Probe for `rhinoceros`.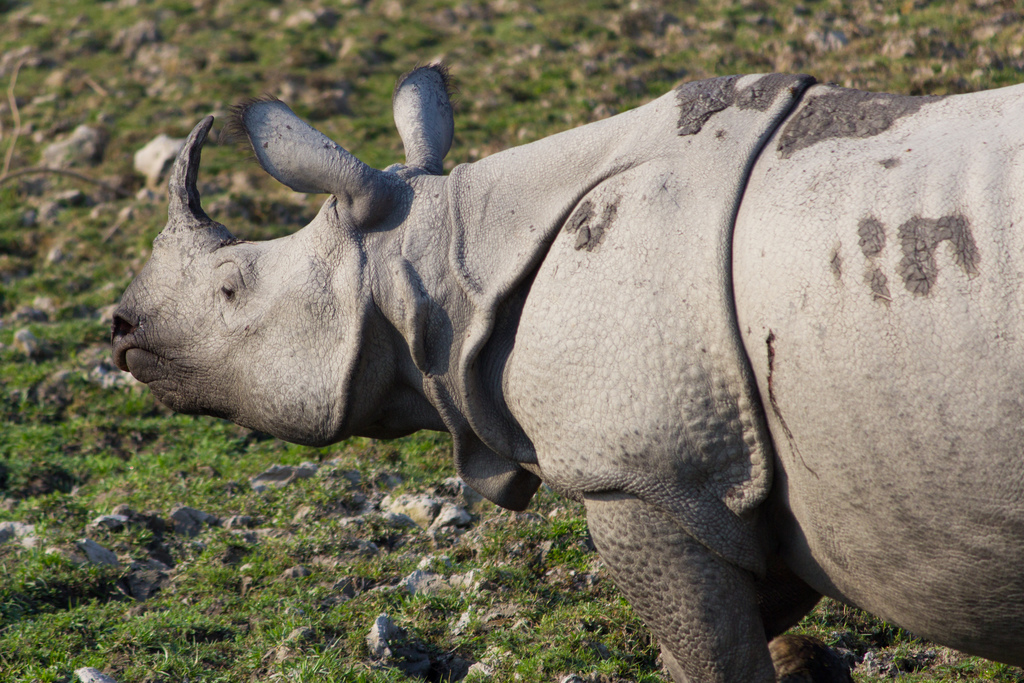
Probe result: box(110, 65, 1023, 682).
